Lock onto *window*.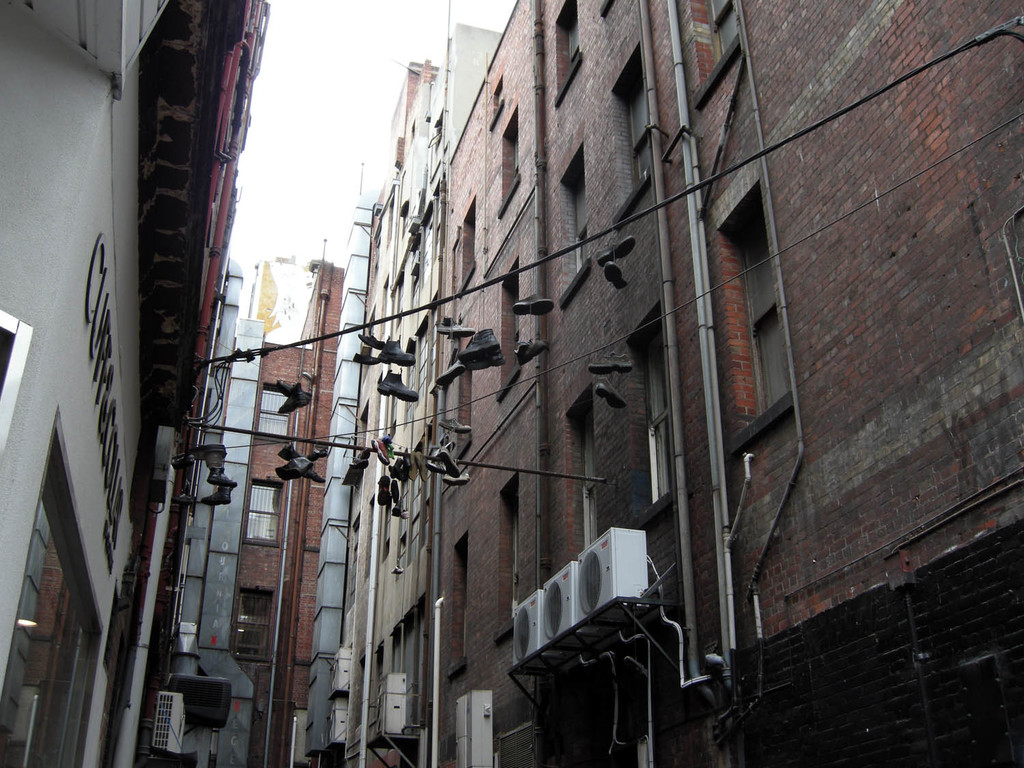
Locked: {"x1": 491, "y1": 470, "x2": 522, "y2": 634}.
